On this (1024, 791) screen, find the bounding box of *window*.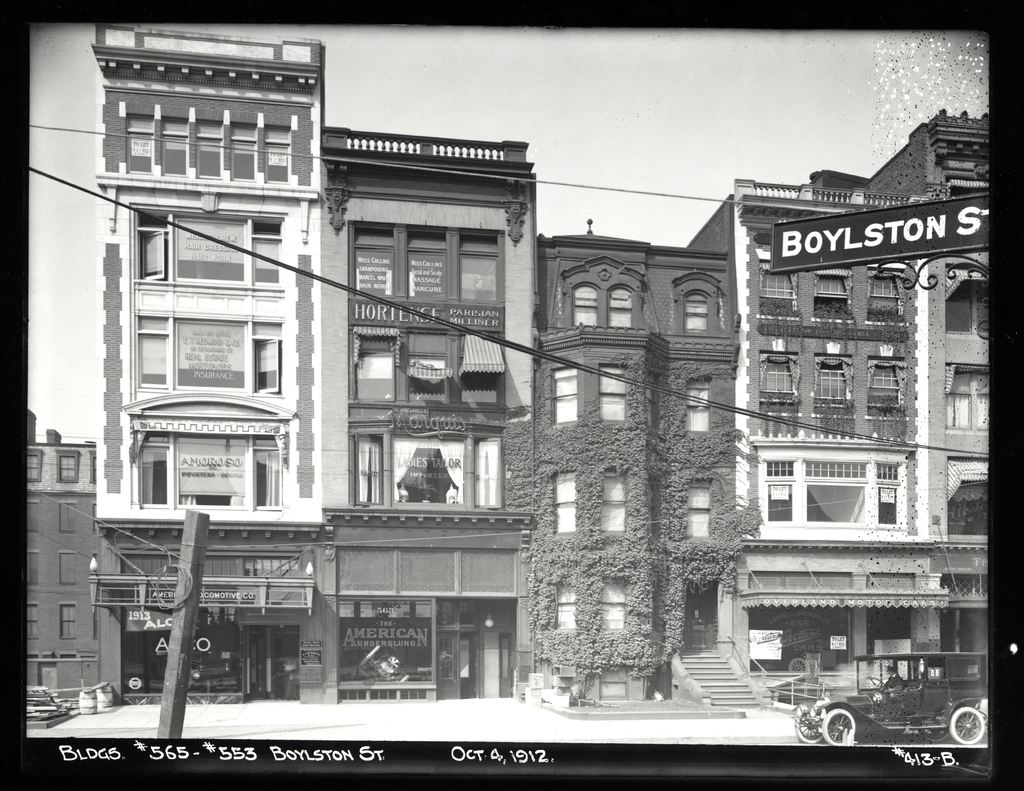
Bounding box: 817,359,851,404.
